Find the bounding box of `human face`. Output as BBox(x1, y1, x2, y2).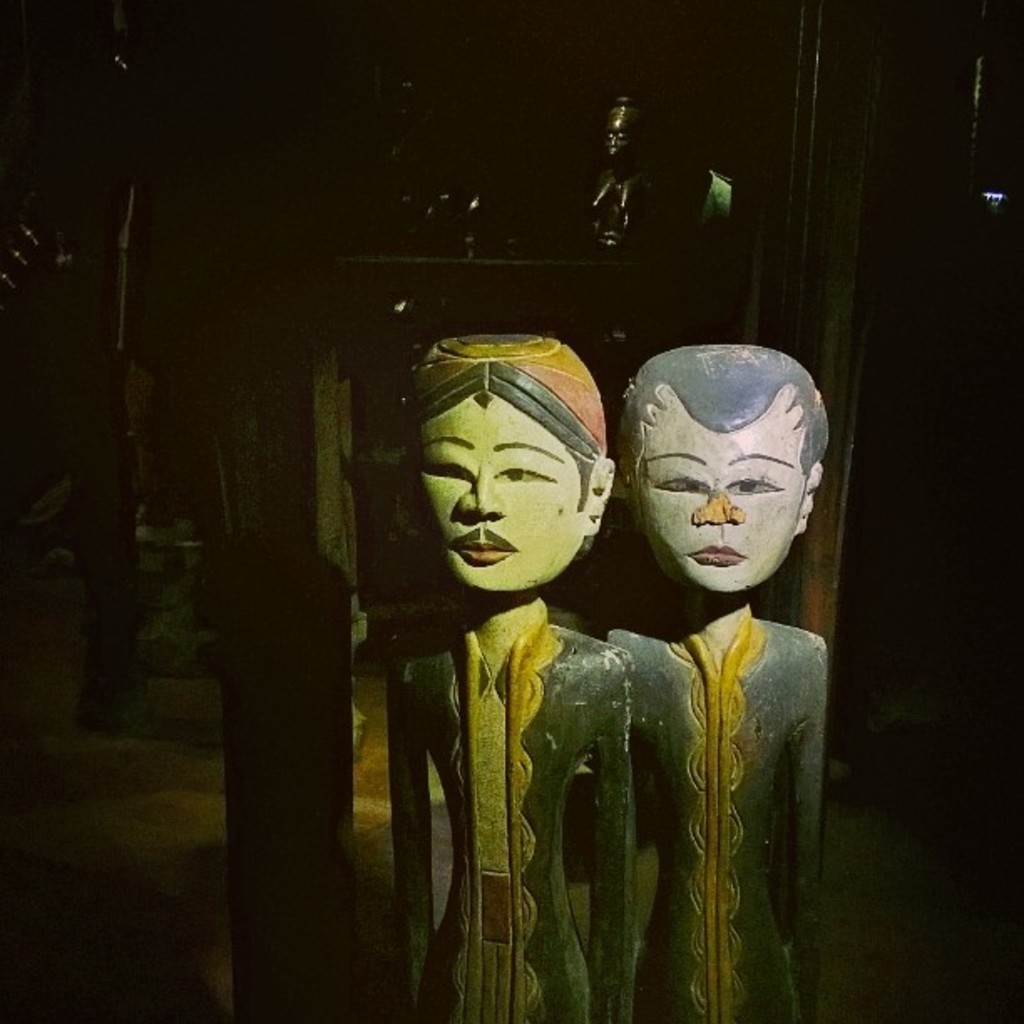
BBox(400, 388, 587, 591).
